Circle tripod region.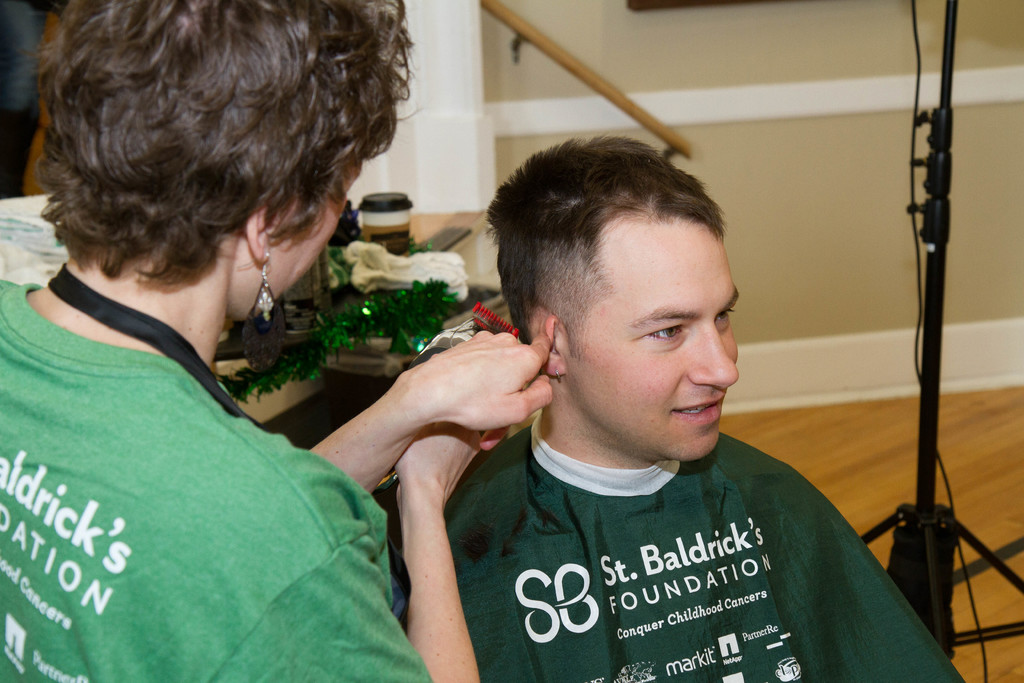
Region: bbox(861, 0, 1023, 682).
